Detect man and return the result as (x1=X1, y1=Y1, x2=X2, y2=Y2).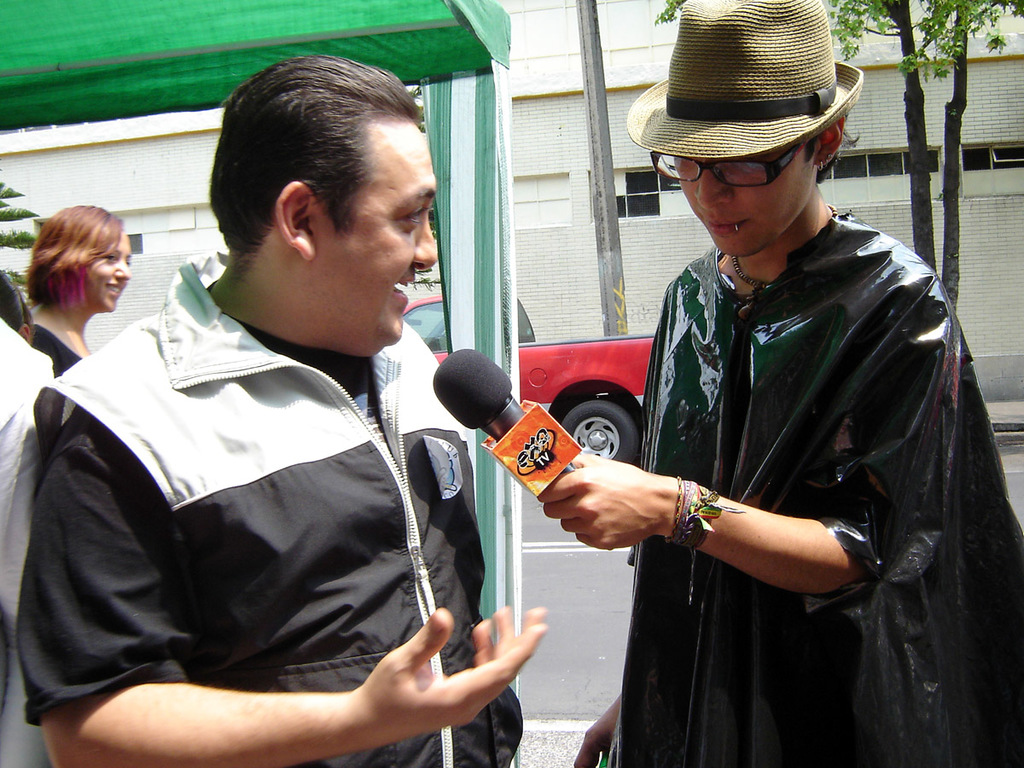
(x1=453, y1=27, x2=940, y2=754).
